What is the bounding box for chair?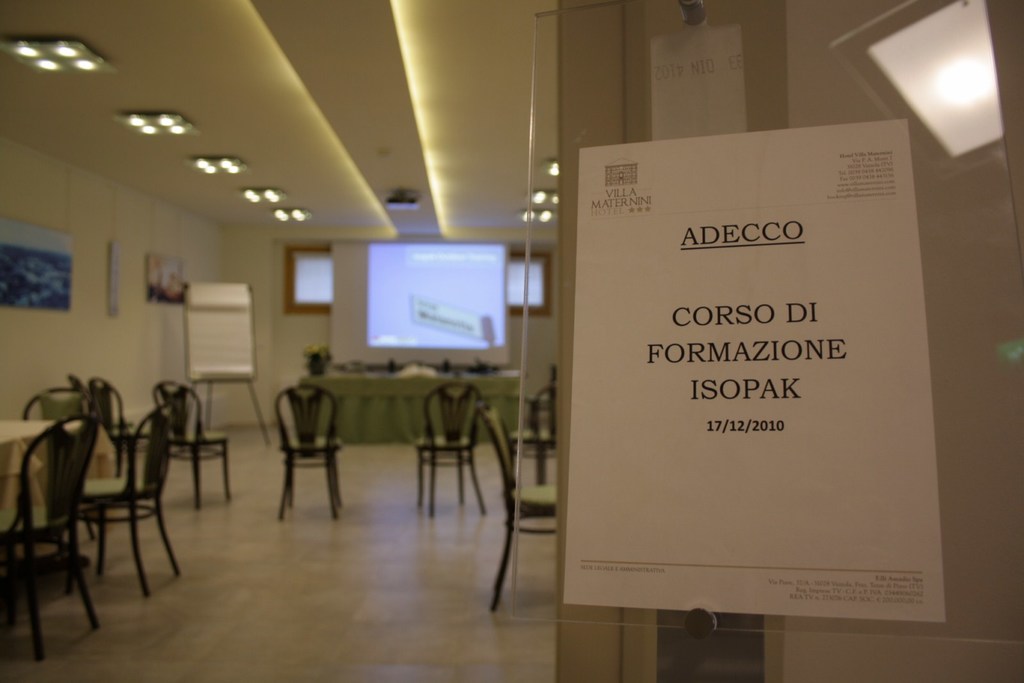
bbox(413, 379, 488, 518).
